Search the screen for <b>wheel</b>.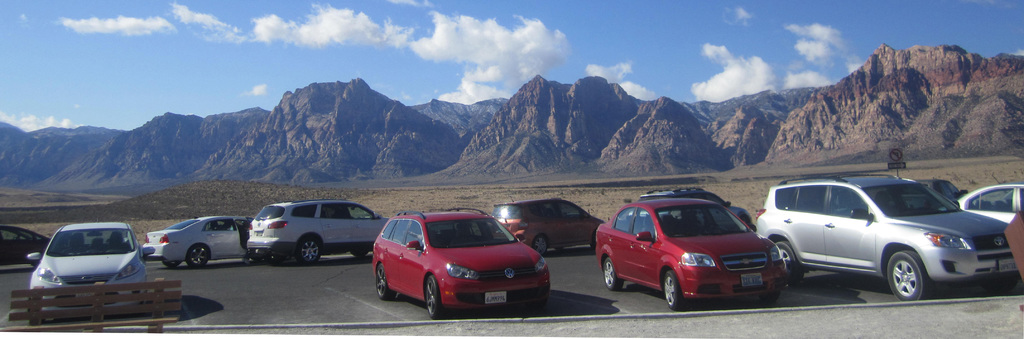
Found at [762, 277, 780, 304].
